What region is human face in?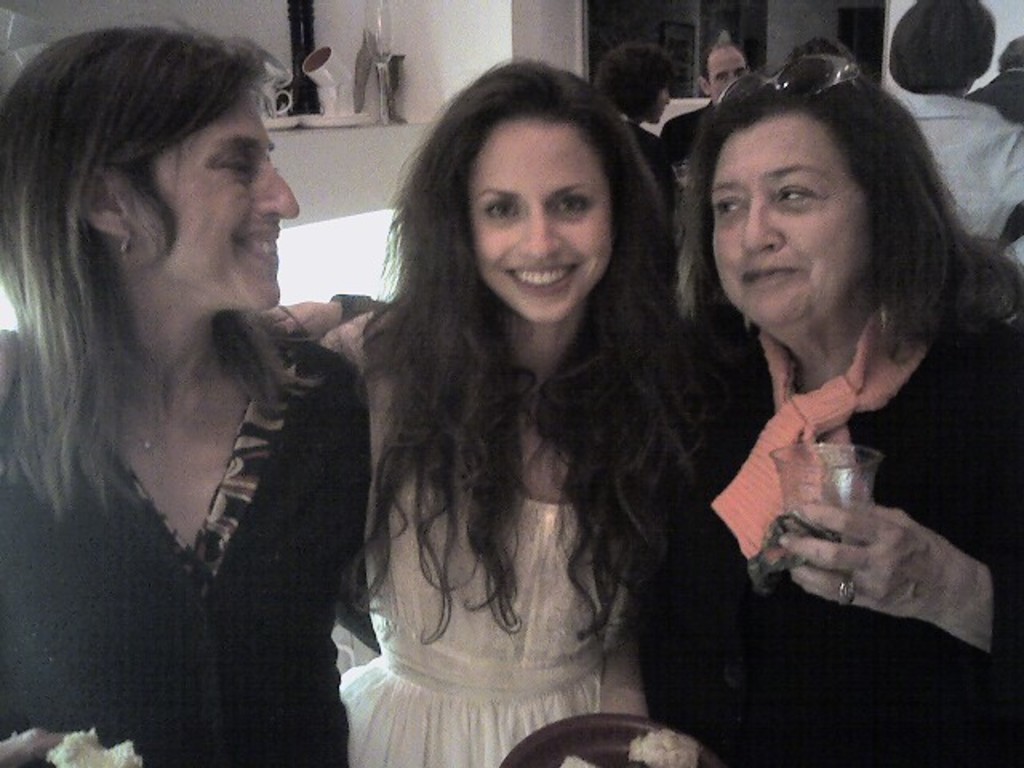
region(150, 90, 298, 310).
